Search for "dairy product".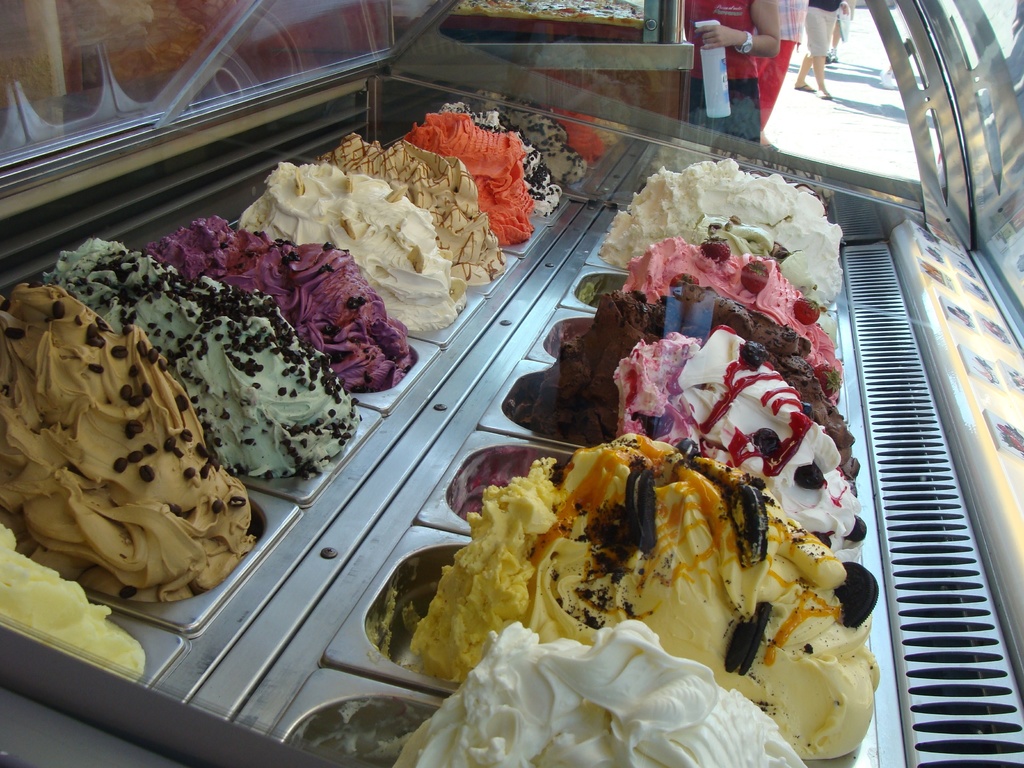
Found at <bbox>1, 518, 132, 696</bbox>.
